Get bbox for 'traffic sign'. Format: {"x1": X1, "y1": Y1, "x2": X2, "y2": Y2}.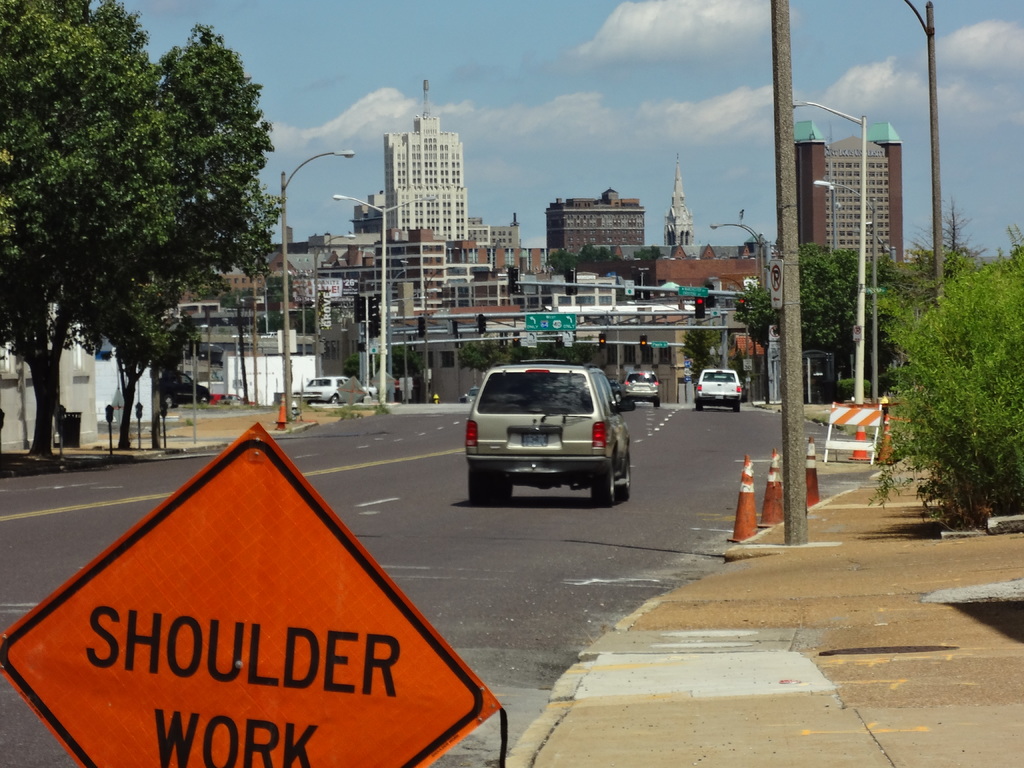
{"x1": 678, "y1": 287, "x2": 708, "y2": 298}.
